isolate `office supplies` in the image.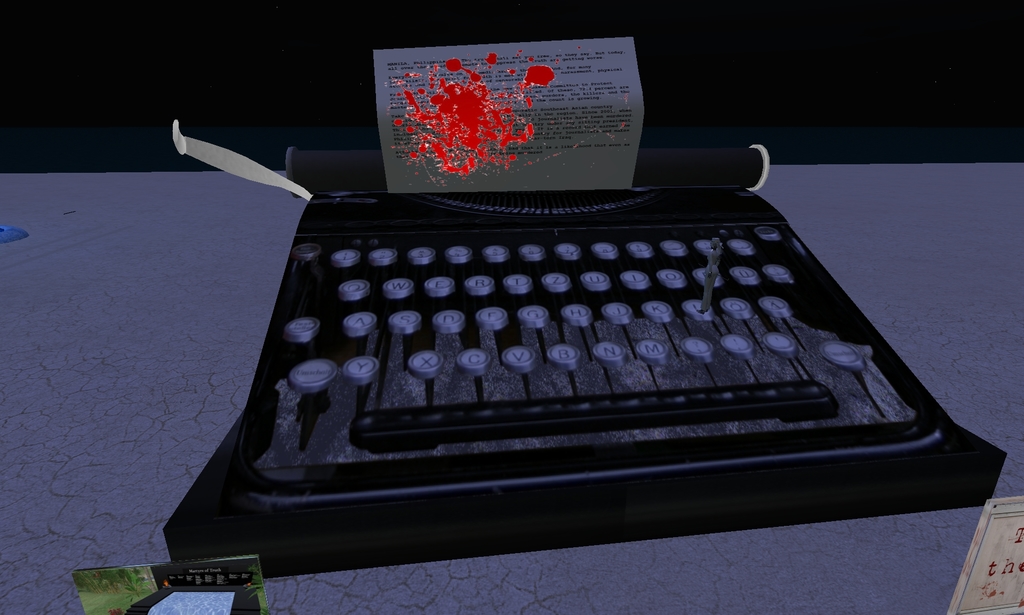
Isolated region: bbox(0, 168, 1023, 614).
